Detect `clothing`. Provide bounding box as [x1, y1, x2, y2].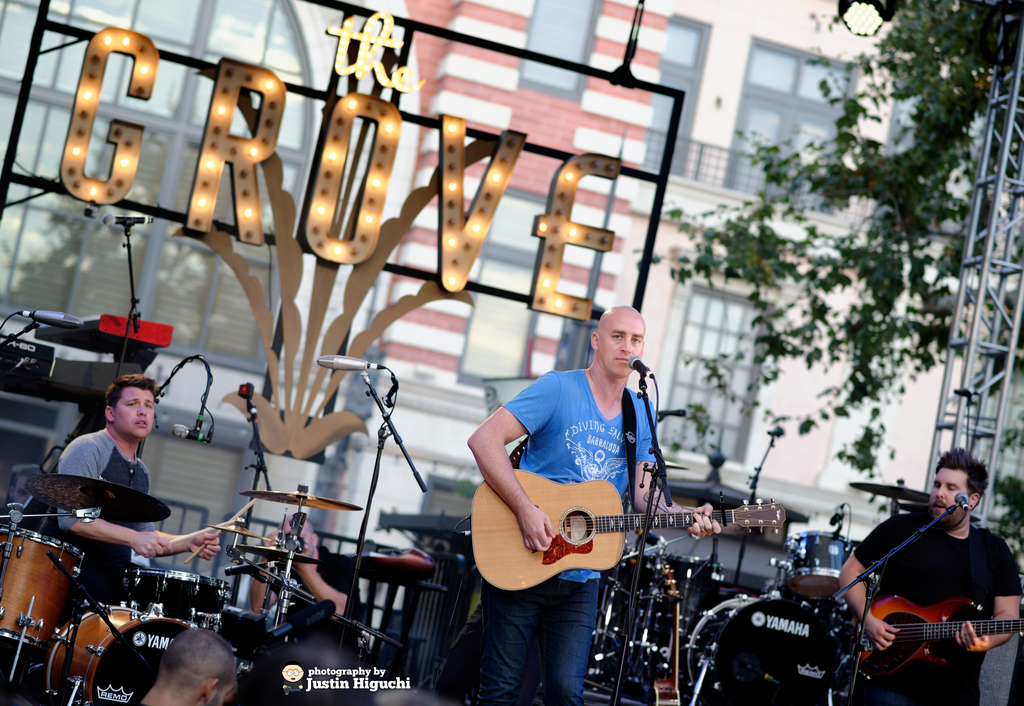
[42, 424, 142, 615].
